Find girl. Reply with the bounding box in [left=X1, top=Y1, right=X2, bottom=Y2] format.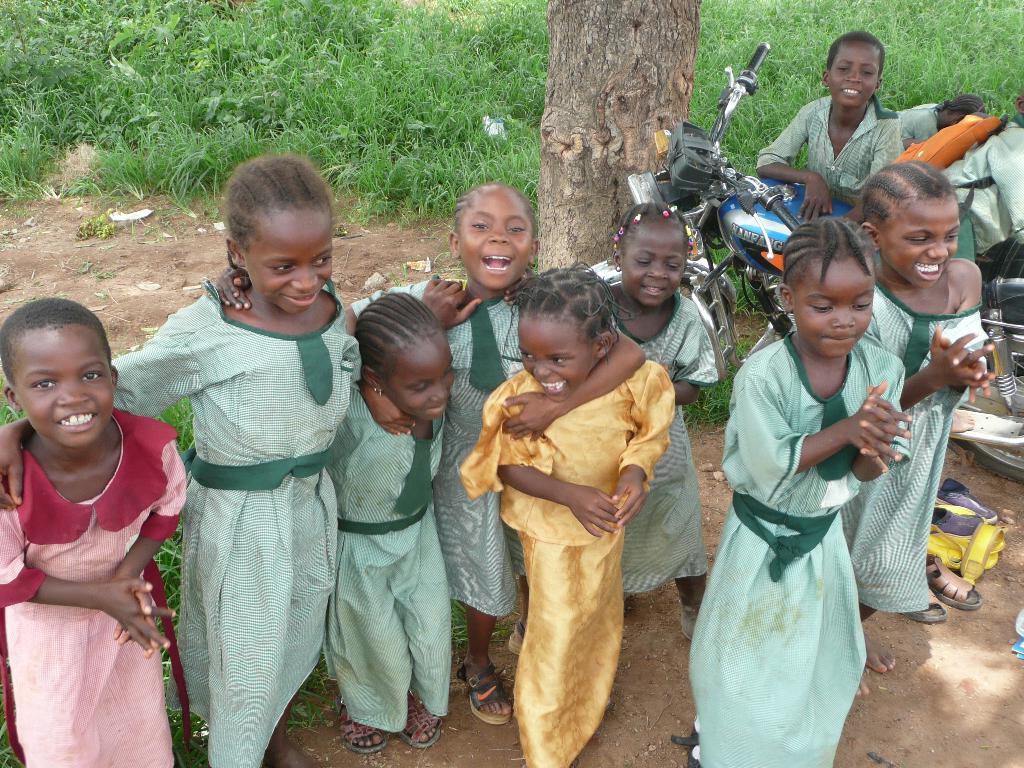
[left=1, top=155, right=479, bottom=767].
